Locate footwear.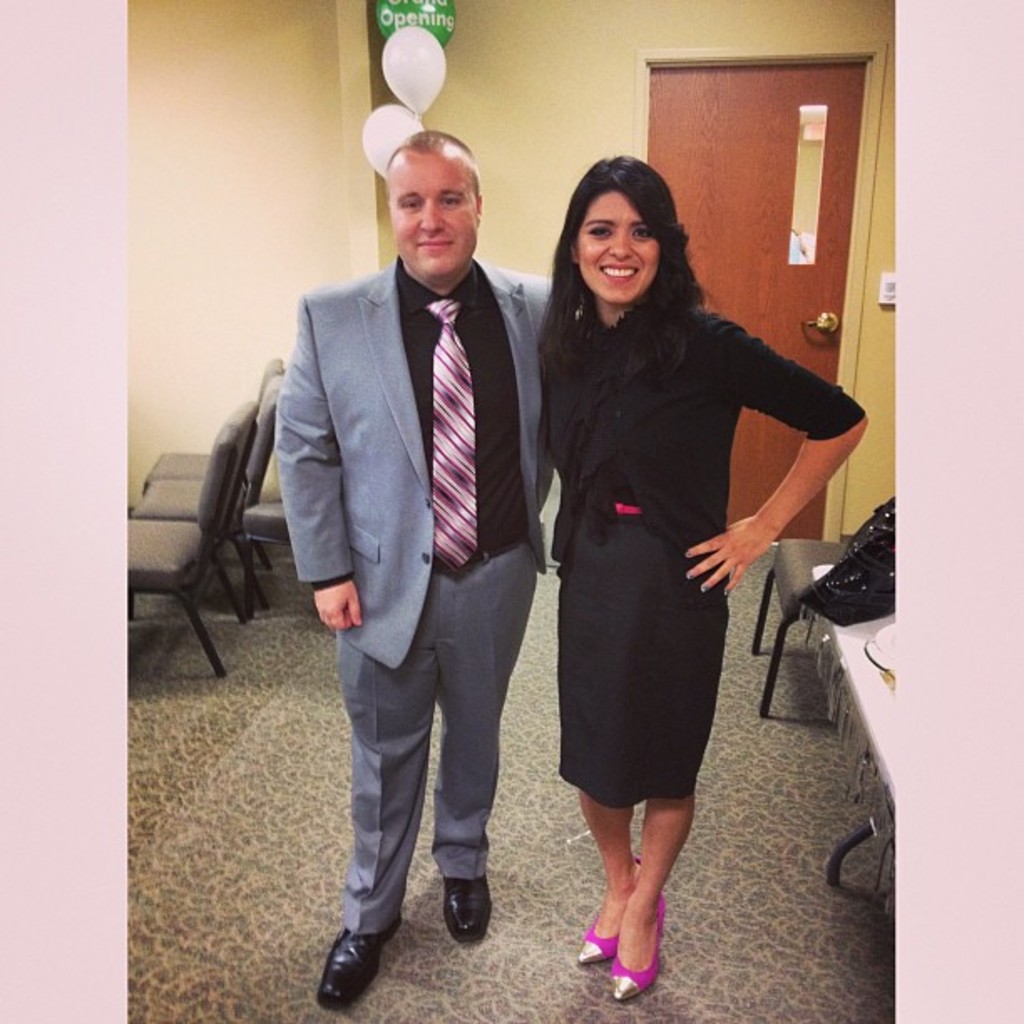
Bounding box: 616:892:661:1001.
